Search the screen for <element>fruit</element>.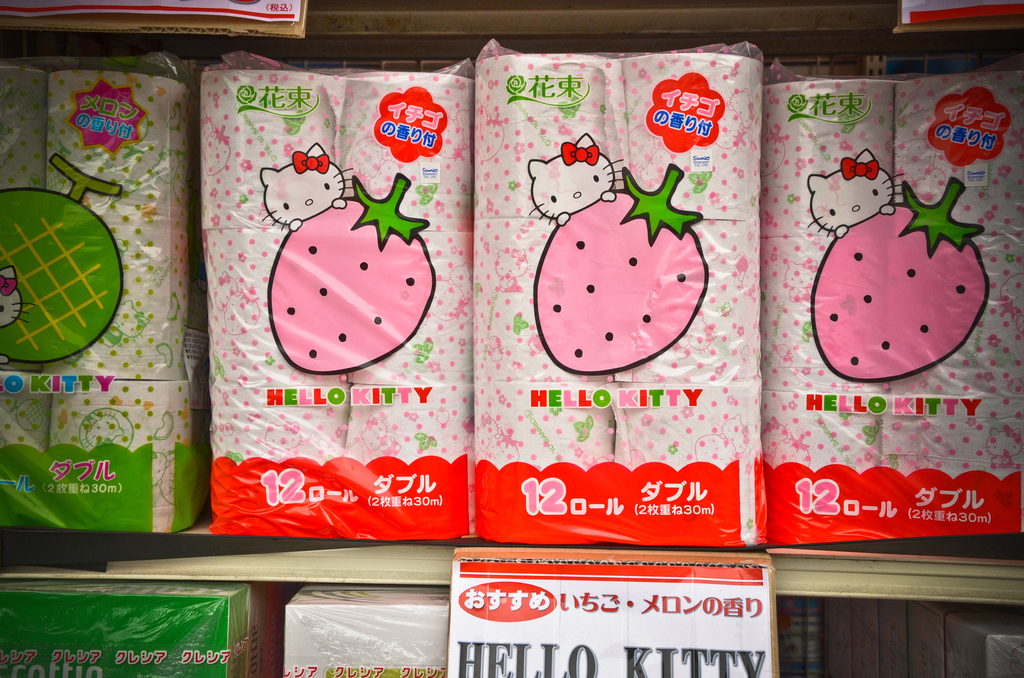
Found at detection(269, 174, 439, 376).
